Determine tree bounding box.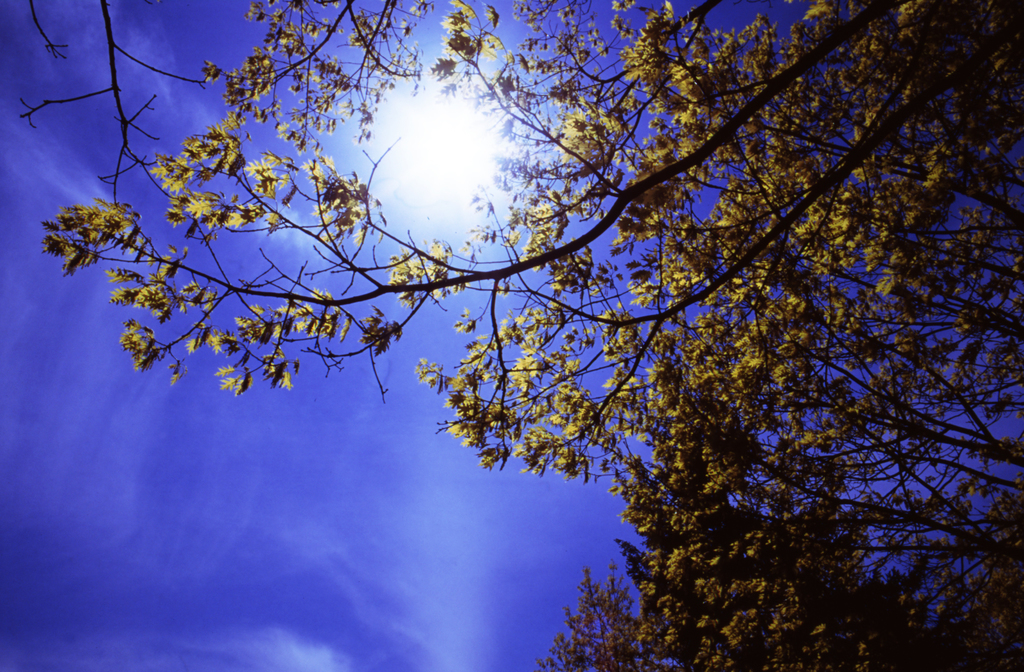
Determined: (left=536, top=561, right=708, bottom=671).
